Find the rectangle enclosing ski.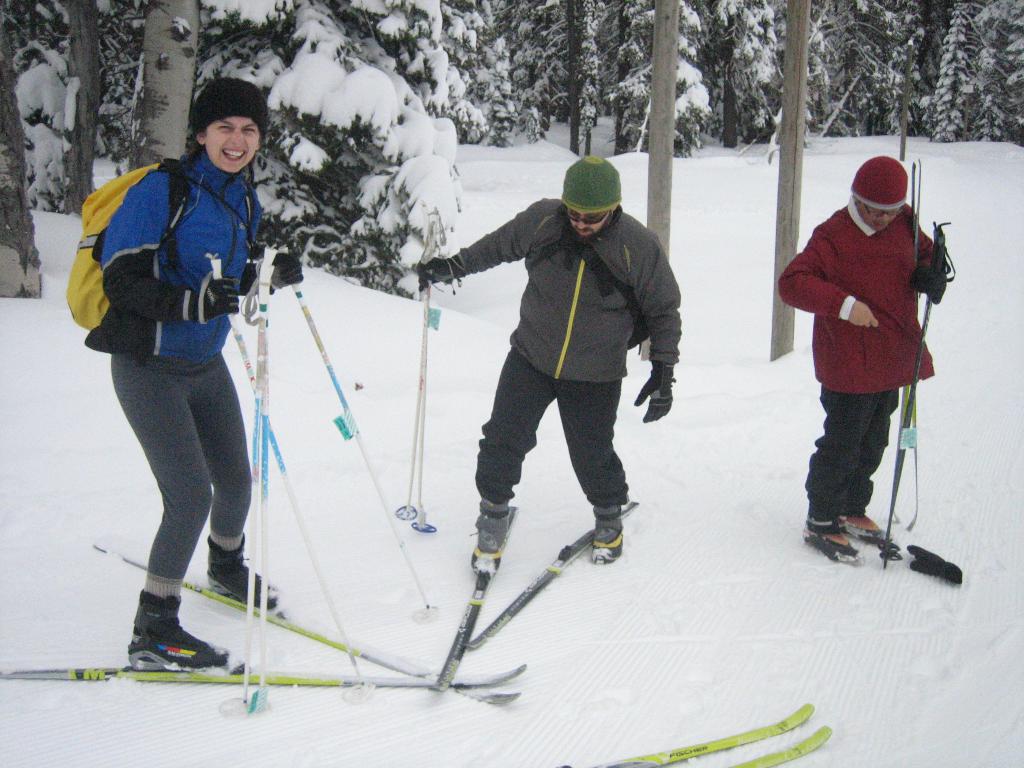
bbox=[463, 499, 641, 653].
